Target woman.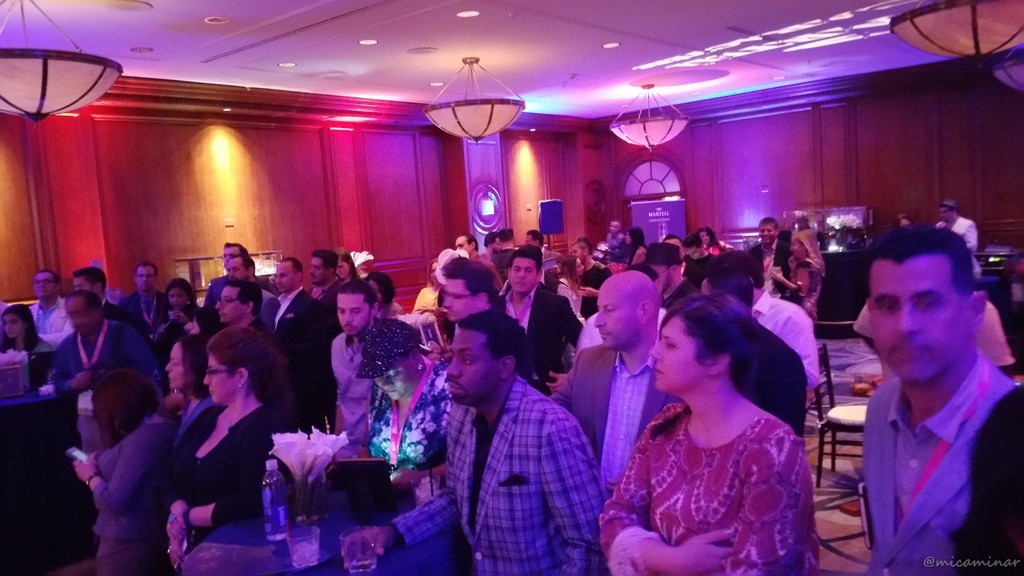
Target region: <bbox>357, 316, 452, 477</bbox>.
